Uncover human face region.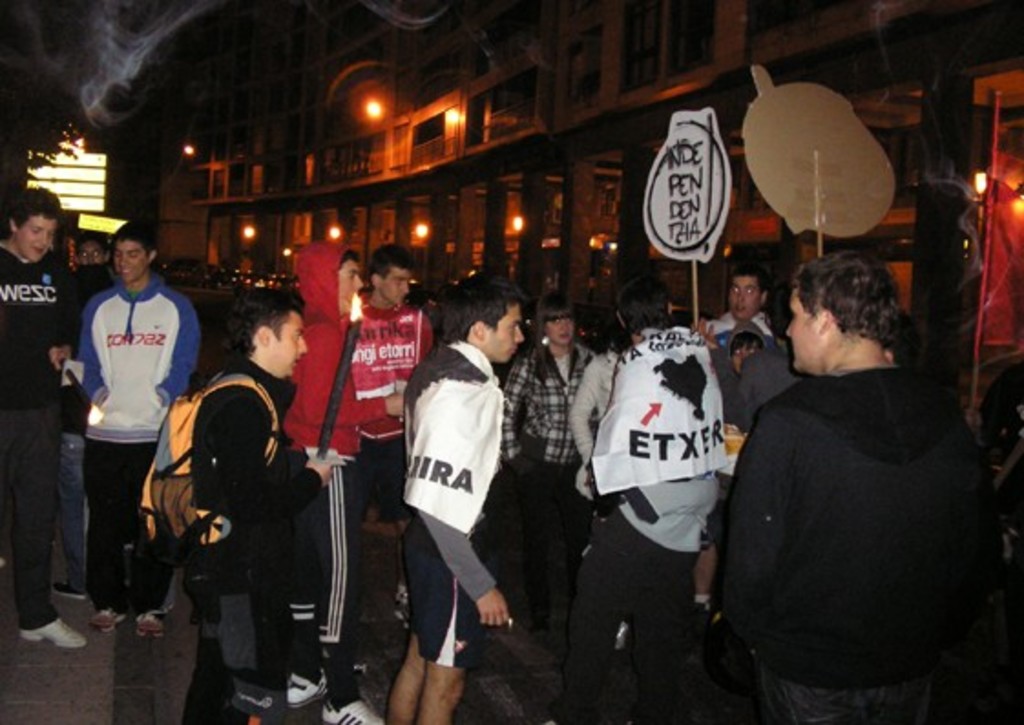
Uncovered: detection(728, 274, 761, 327).
